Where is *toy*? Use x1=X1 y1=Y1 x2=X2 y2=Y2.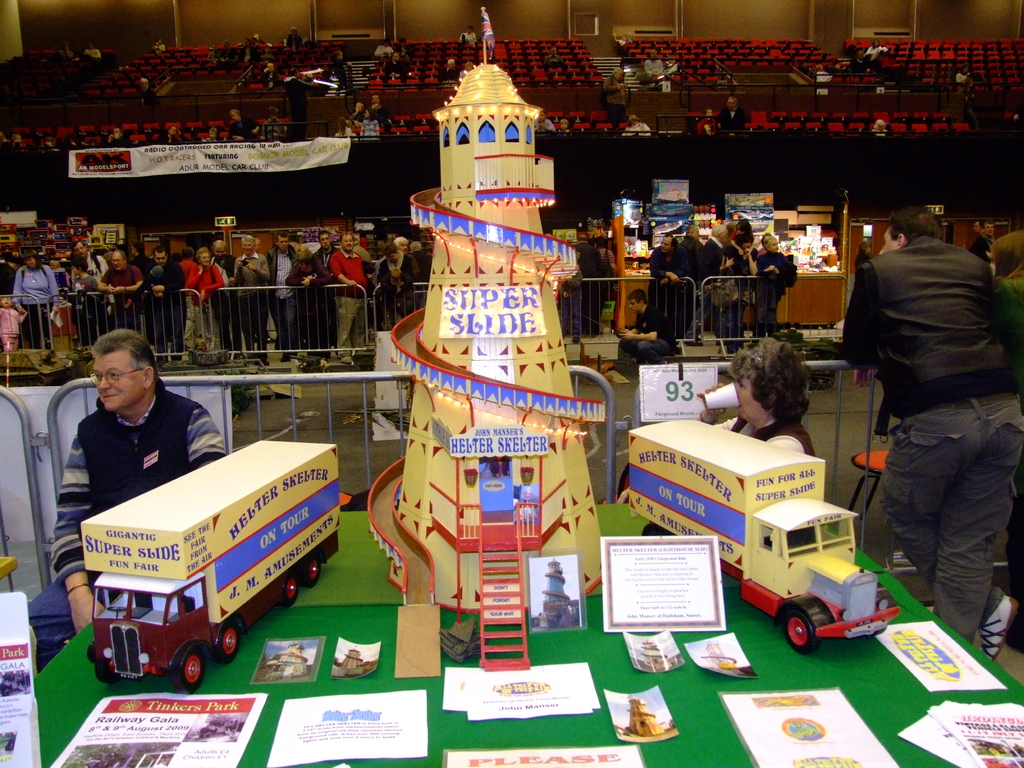
x1=366 y1=9 x2=604 y2=681.
